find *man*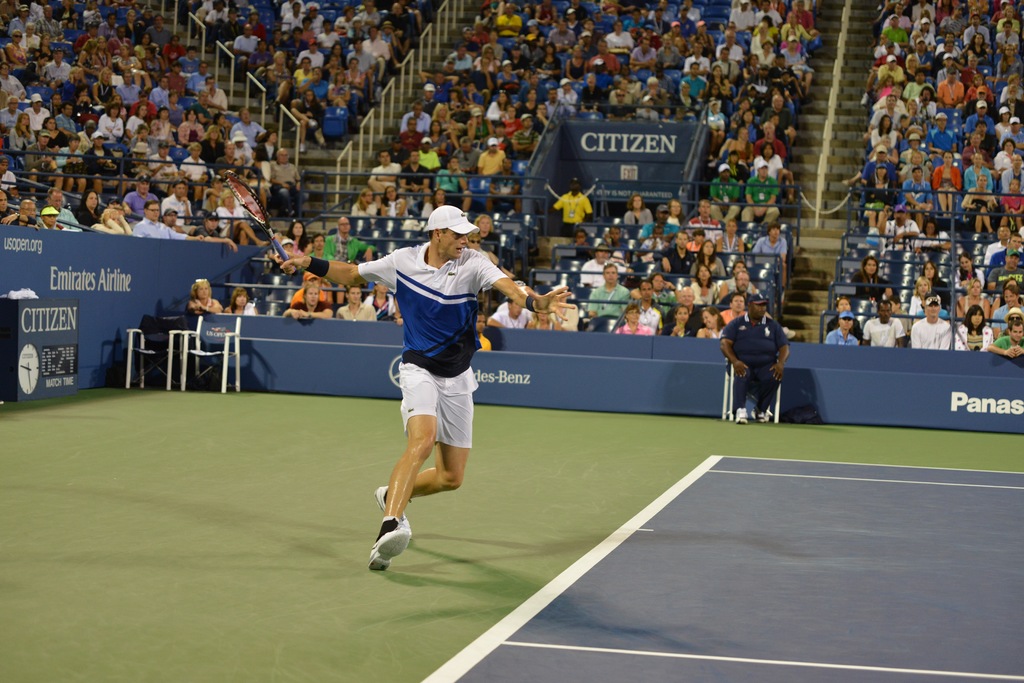
BBox(486, 297, 527, 326)
